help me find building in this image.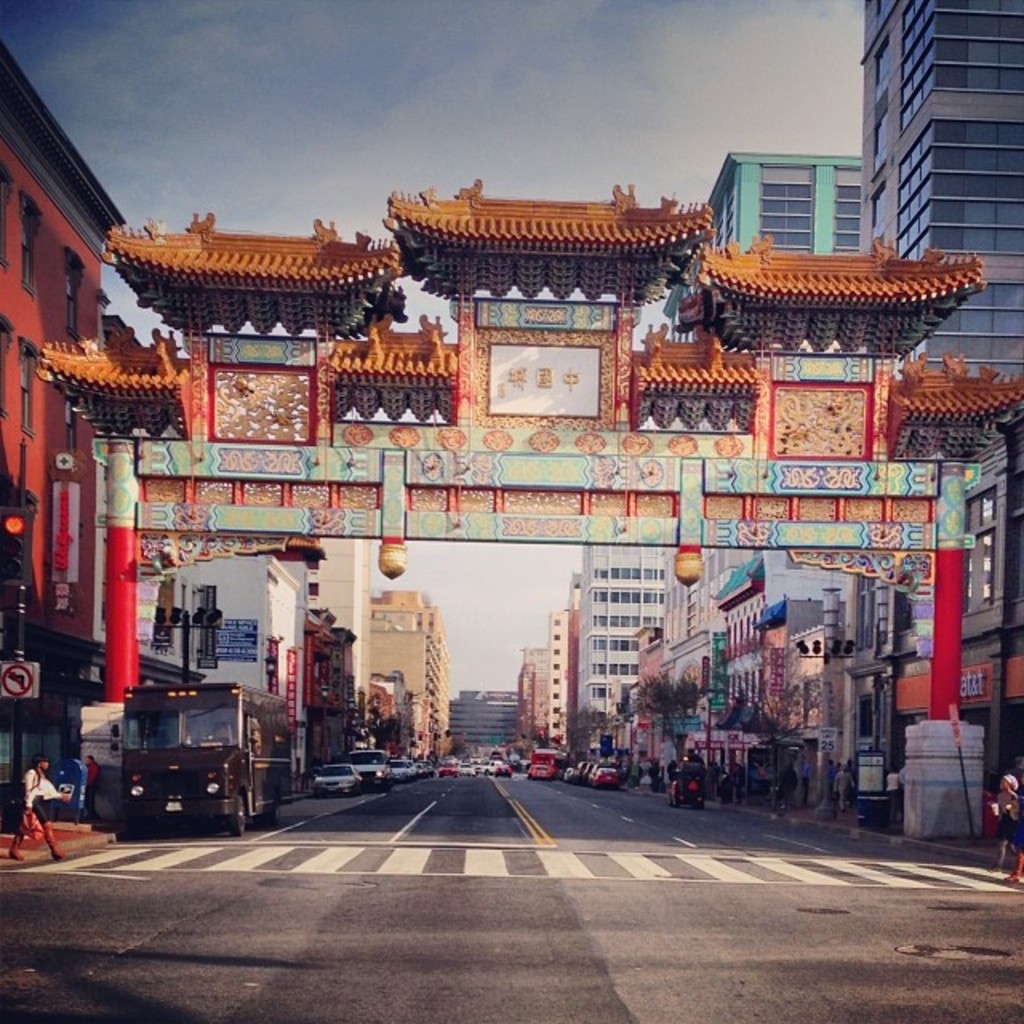
Found it: [x1=869, y1=0, x2=1018, y2=363].
